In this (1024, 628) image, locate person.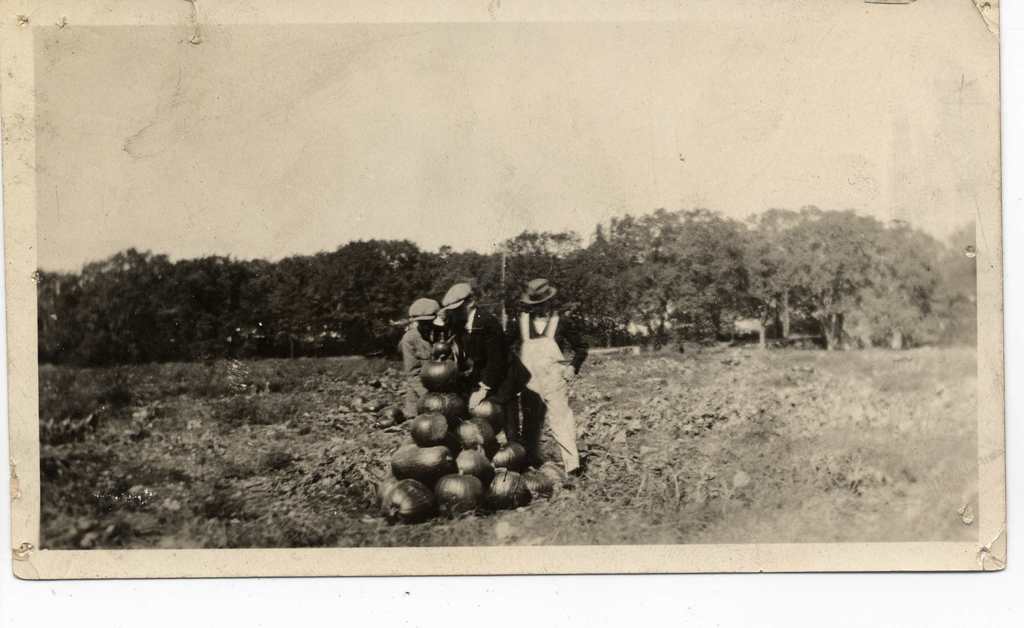
Bounding box: <bbox>512, 262, 577, 491</bbox>.
